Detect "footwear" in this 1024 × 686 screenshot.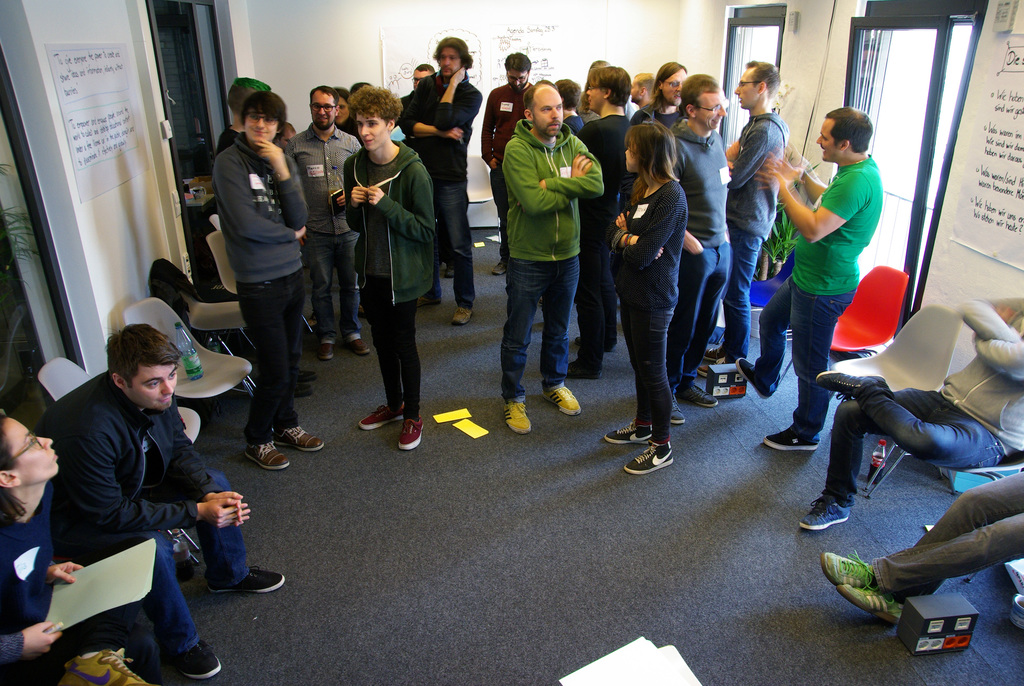
Detection: 453 306 473 331.
